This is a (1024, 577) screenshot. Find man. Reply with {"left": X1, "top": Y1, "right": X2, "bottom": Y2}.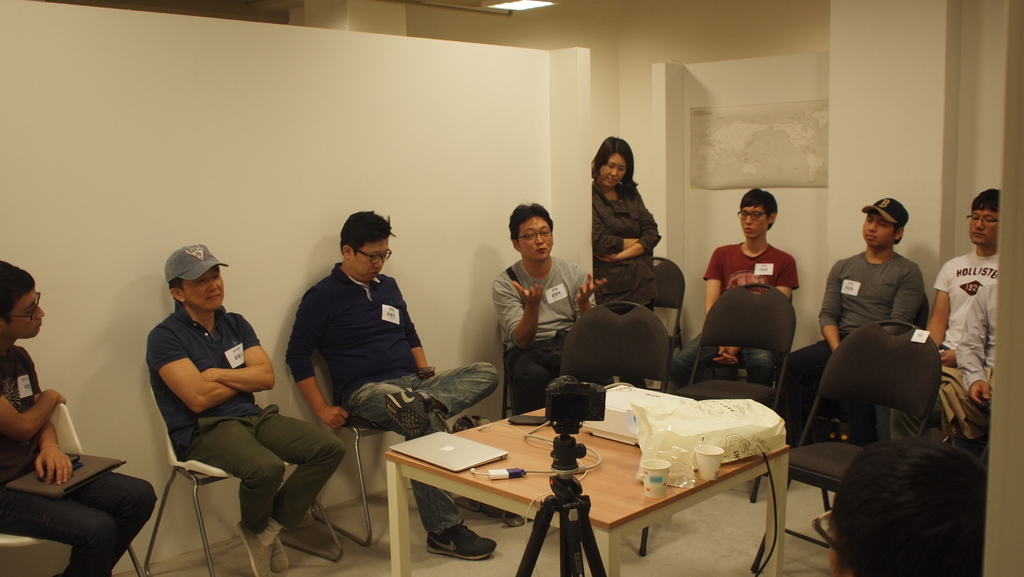
{"left": 280, "top": 204, "right": 499, "bottom": 566}.
